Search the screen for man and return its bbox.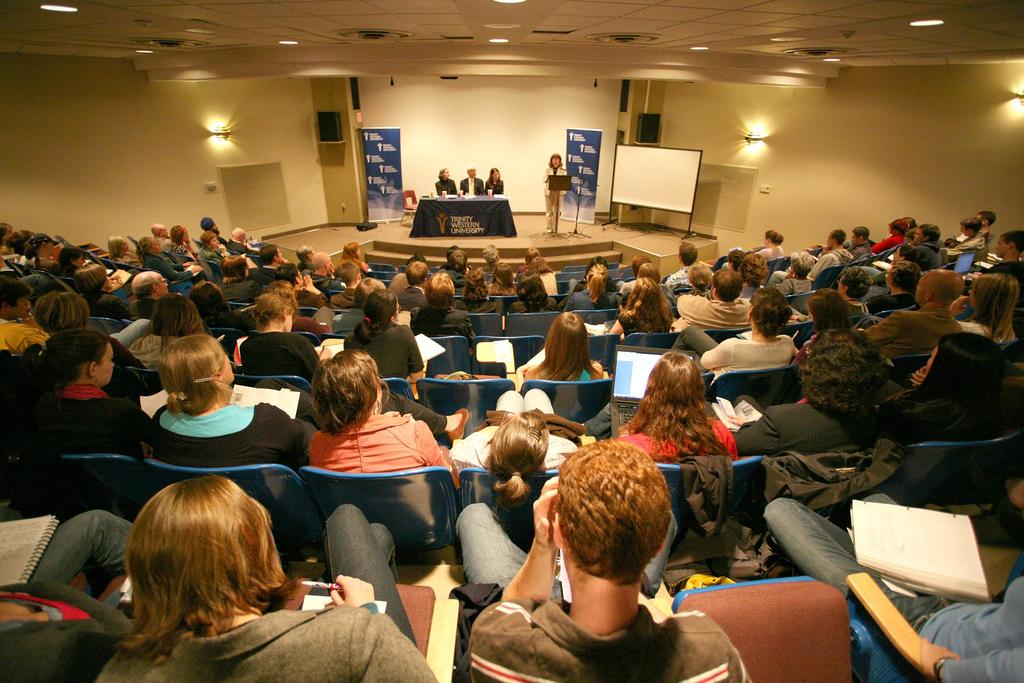
Found: <box>764,499,1023,682</box>.
